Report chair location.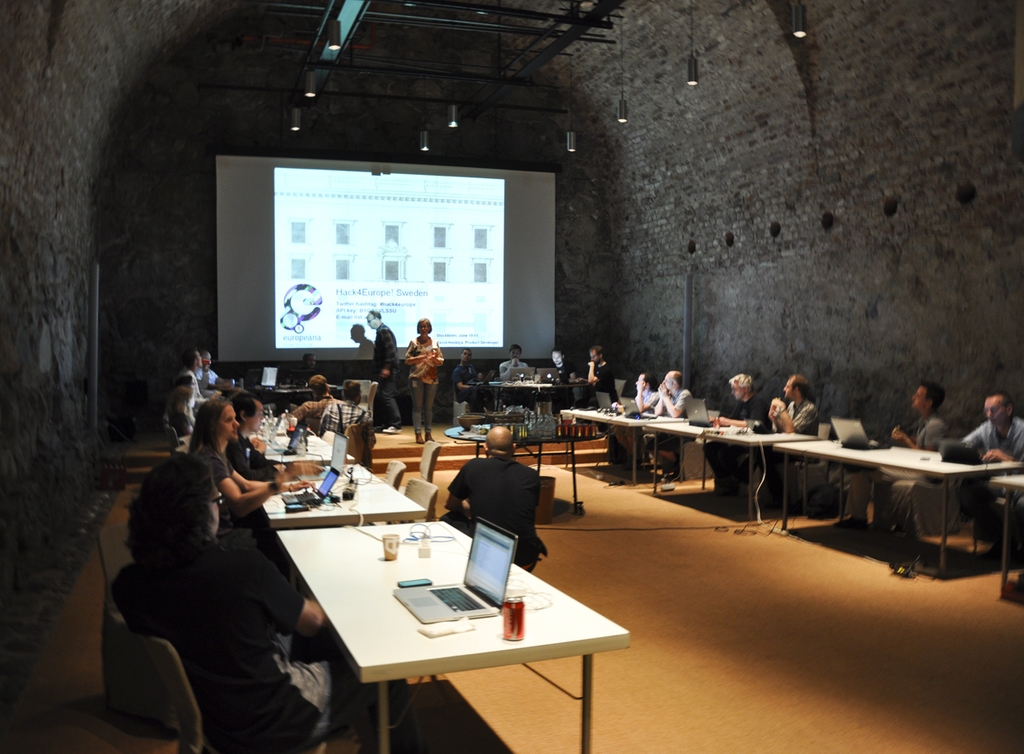
Report: [left=398, top=436, right=443, bottom=496].
